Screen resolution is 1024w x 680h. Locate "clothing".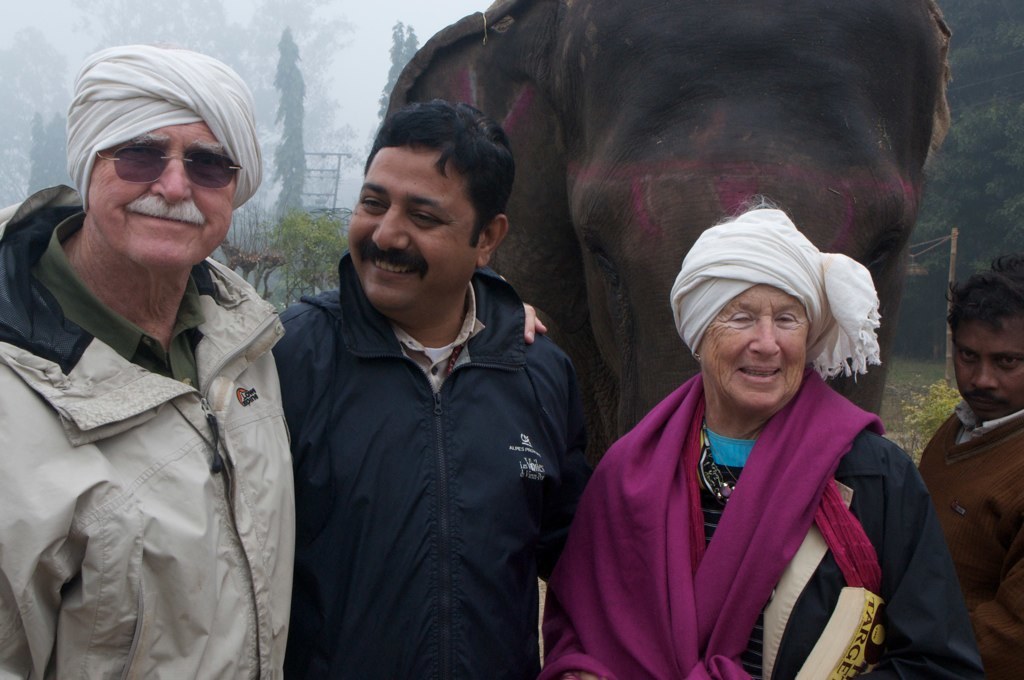
l=266, t=247, r=588, b=679.
